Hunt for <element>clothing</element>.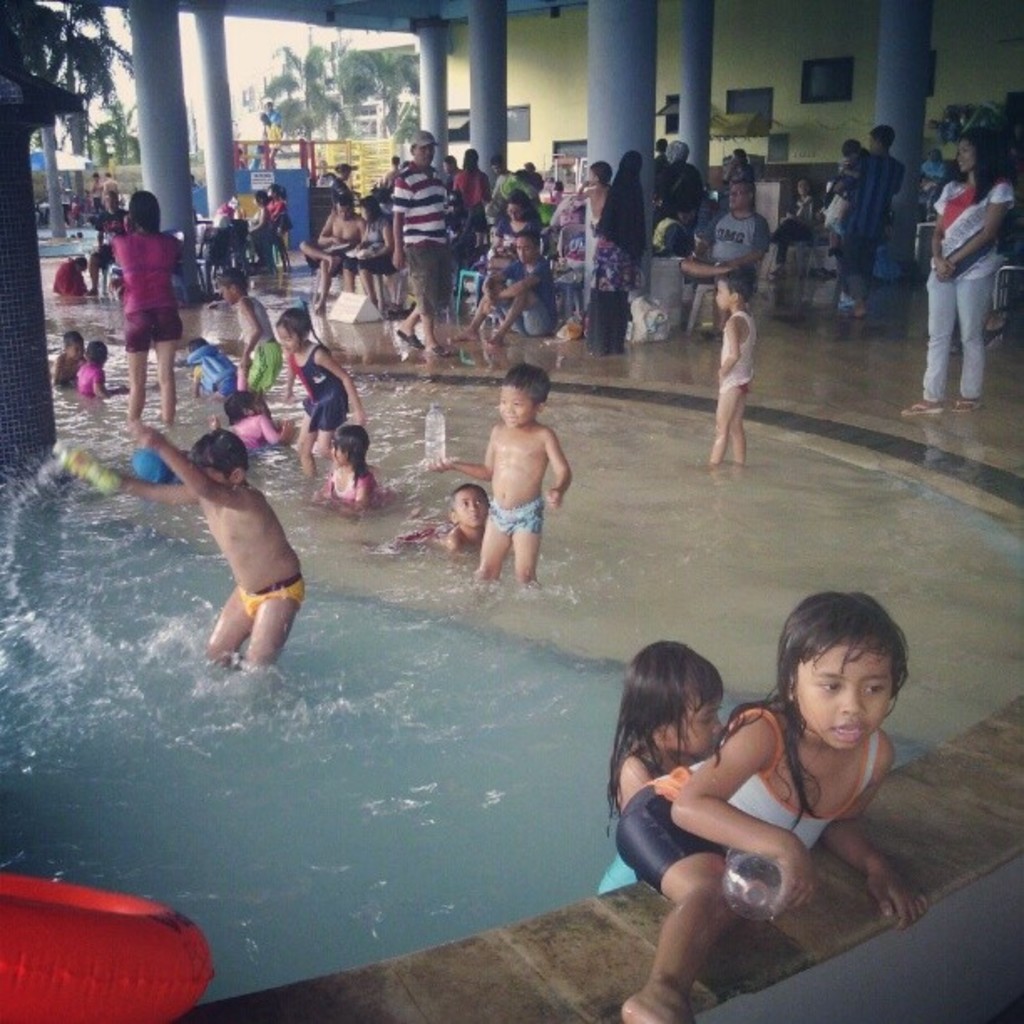
Hunted down at 251/350/288/392.
